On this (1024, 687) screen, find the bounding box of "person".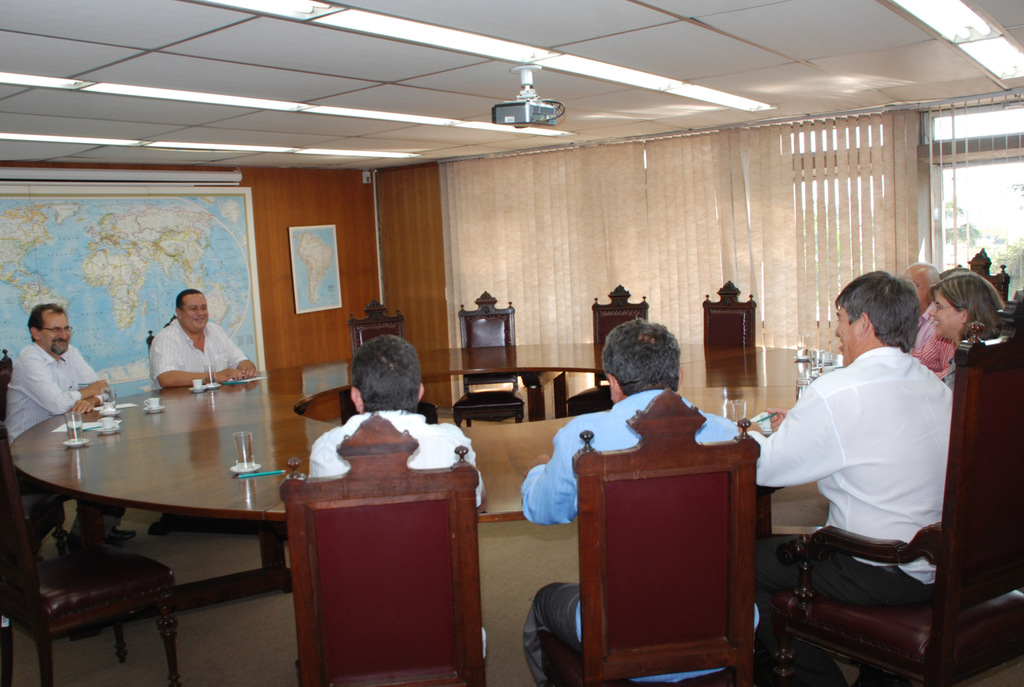
Bounding box: x1=910 y1=270 x2=1011 y2=391.
